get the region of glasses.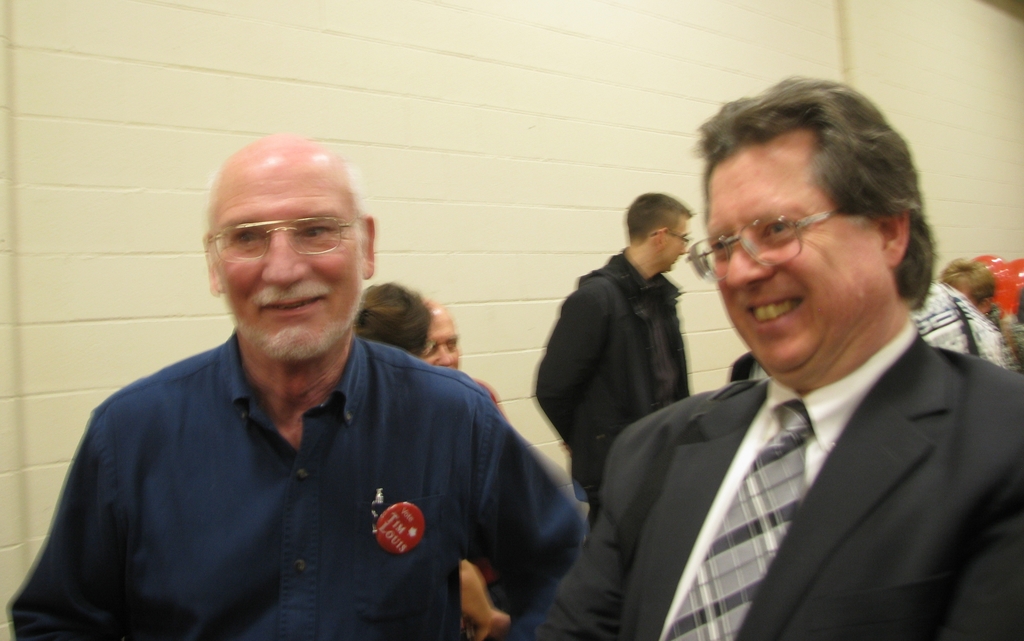
(420, 332, 458, 361).
